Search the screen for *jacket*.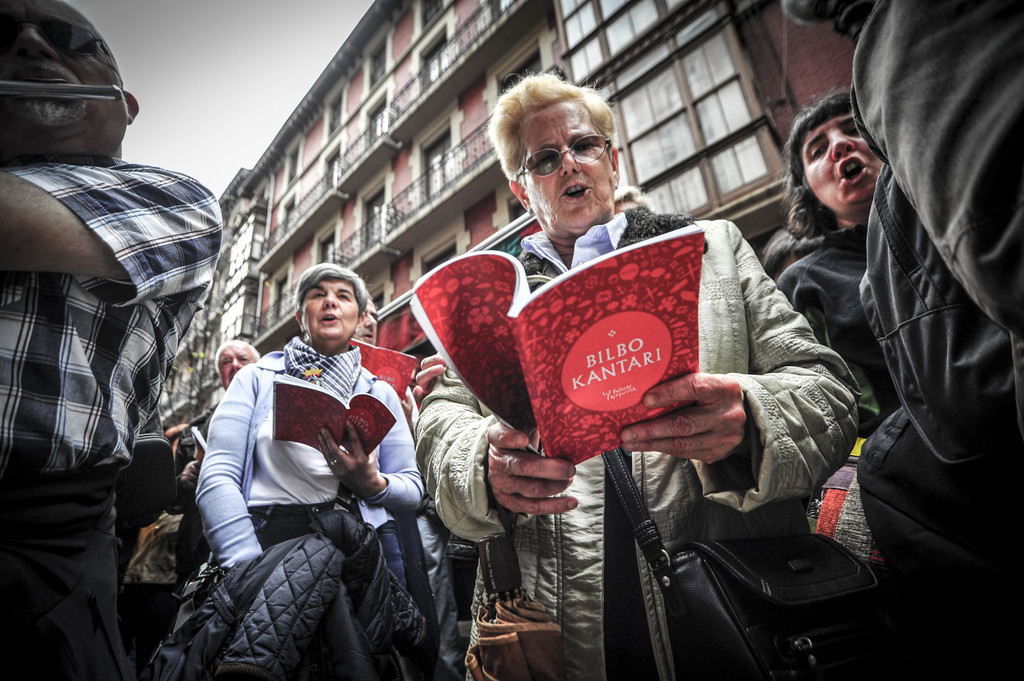
Found at {"x1": 810, "y1": 45, "x2": 1018, "y2": 577}.
